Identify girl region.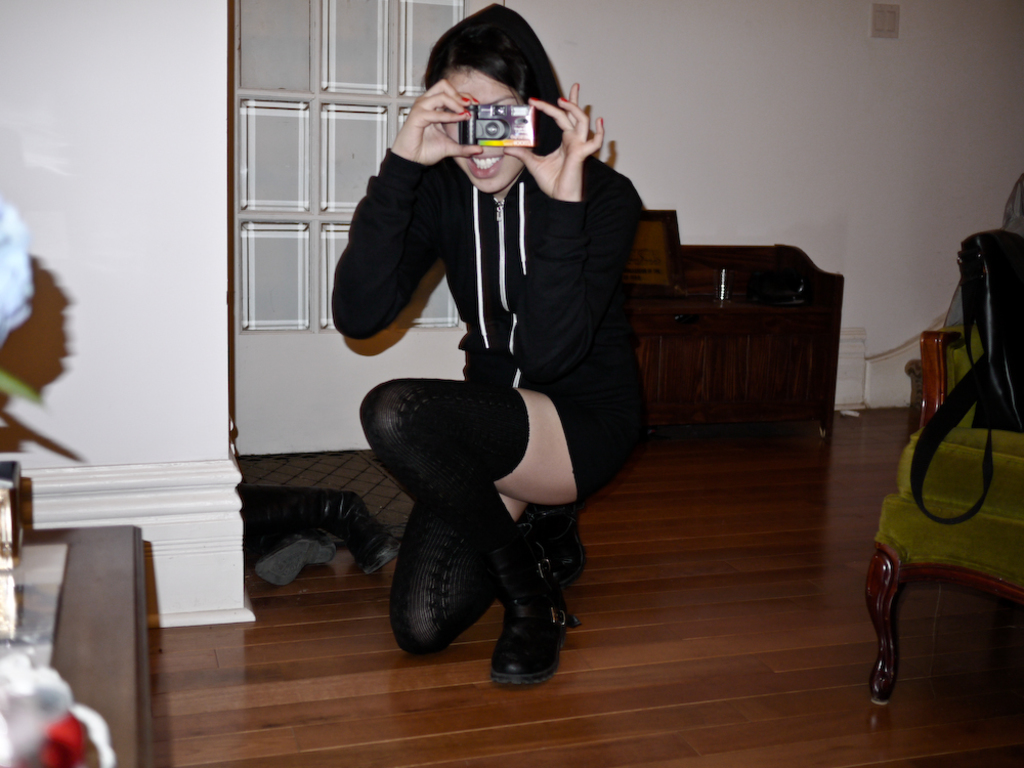
Region: 329,9,652,689.
